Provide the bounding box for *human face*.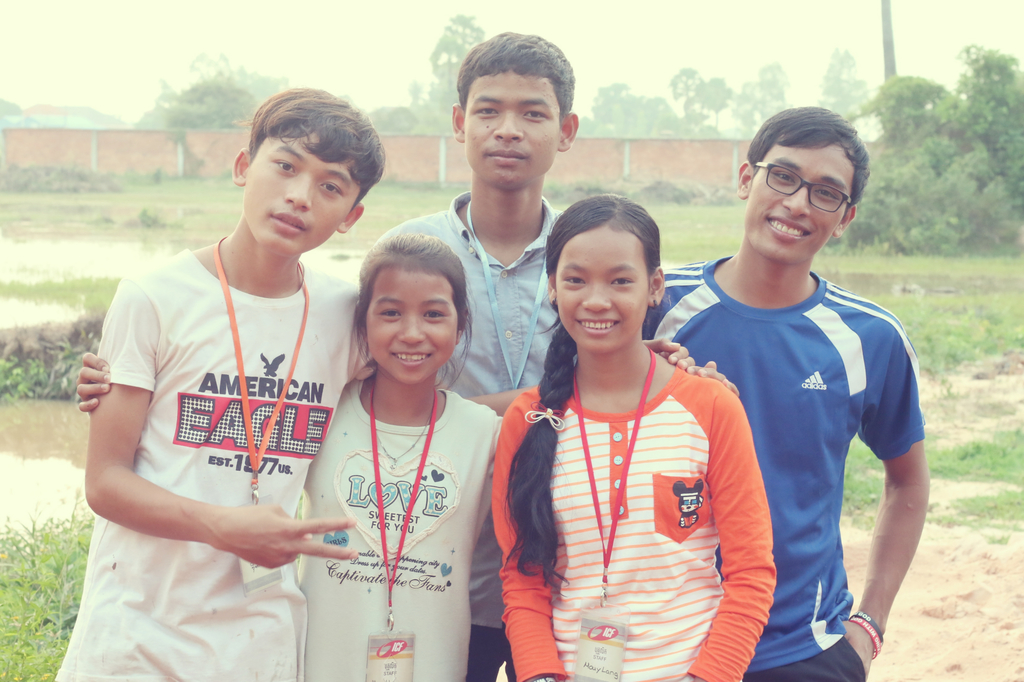
(left=462, top=67, right=559, bottom=191).
